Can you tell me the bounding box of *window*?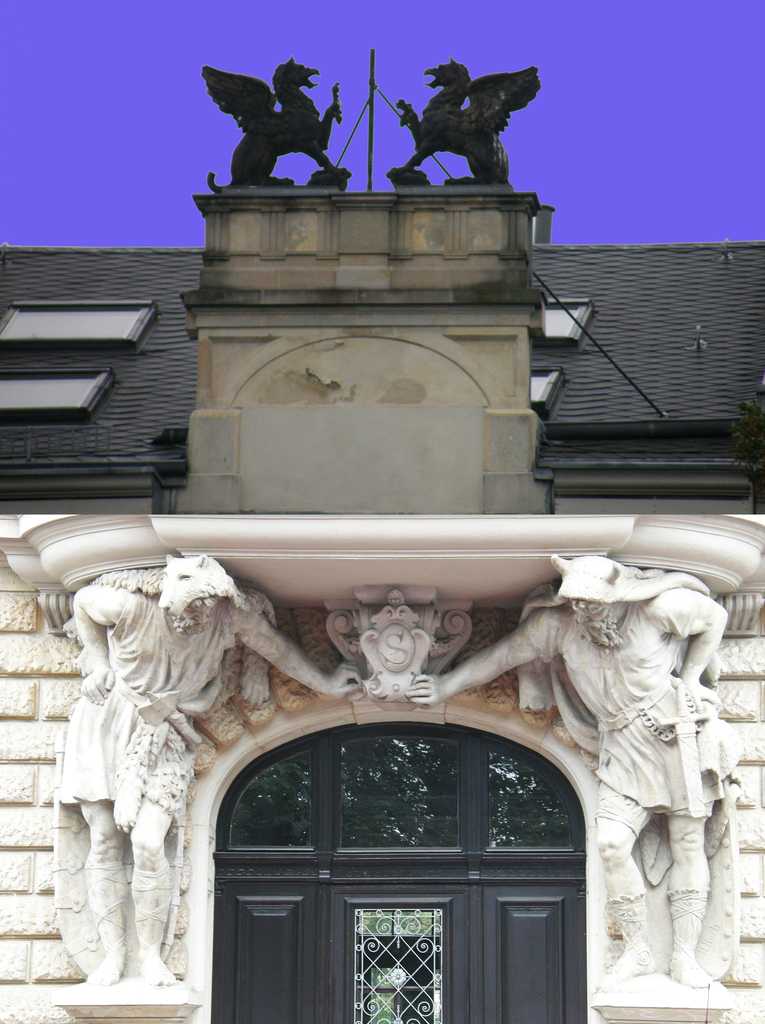
(left=203, top=849, right=593, bottom=1023).
